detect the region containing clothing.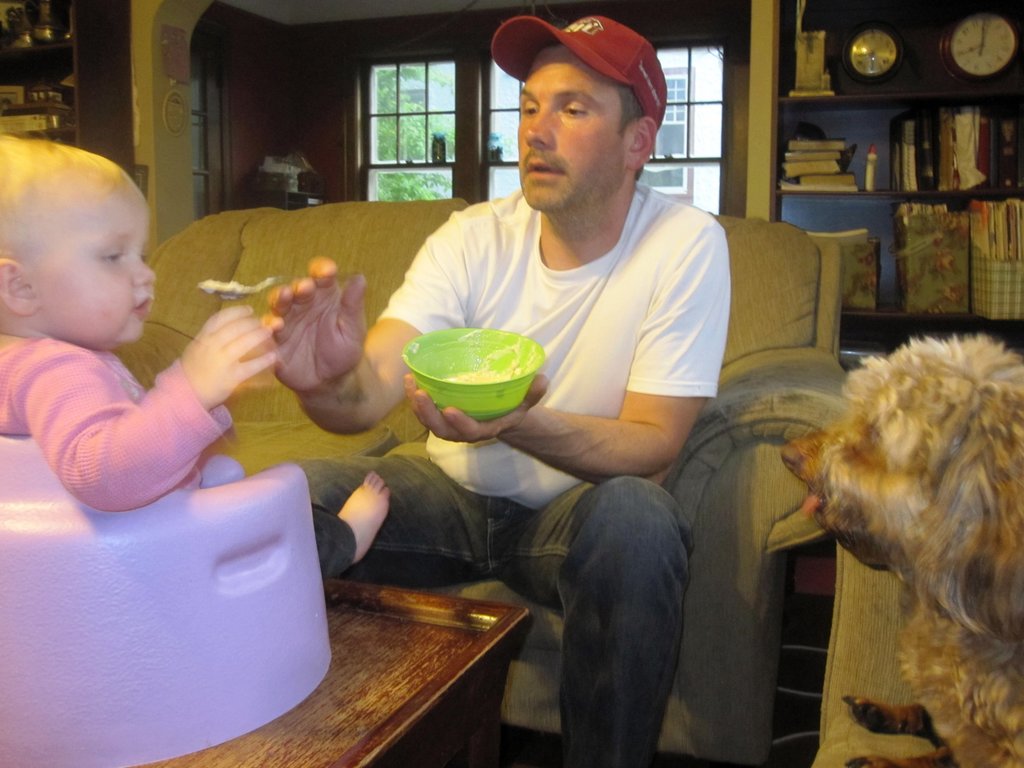
282/177/731/767.
